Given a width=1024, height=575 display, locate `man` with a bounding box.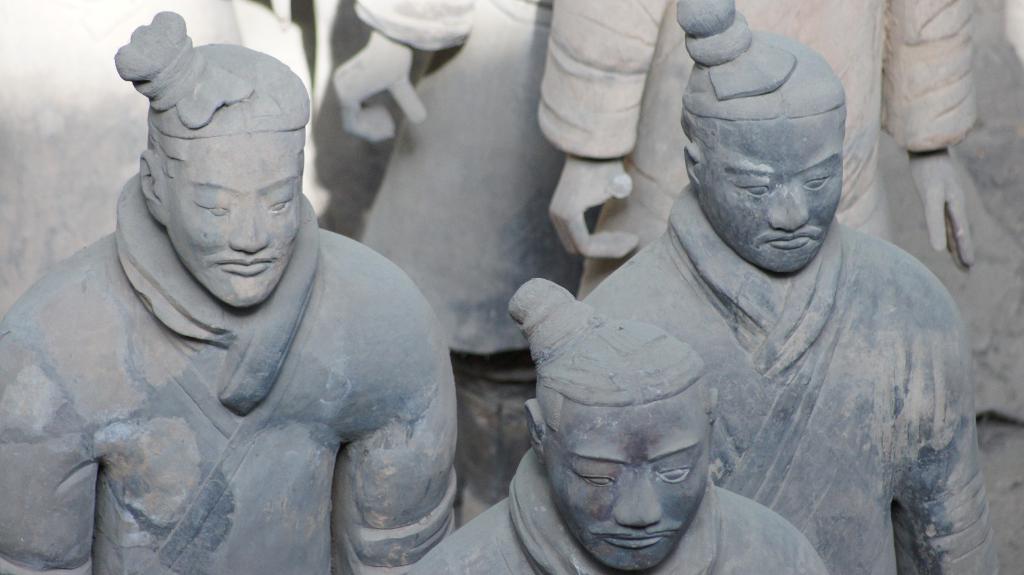
Located: detection(527, 0, 1000, 269).
